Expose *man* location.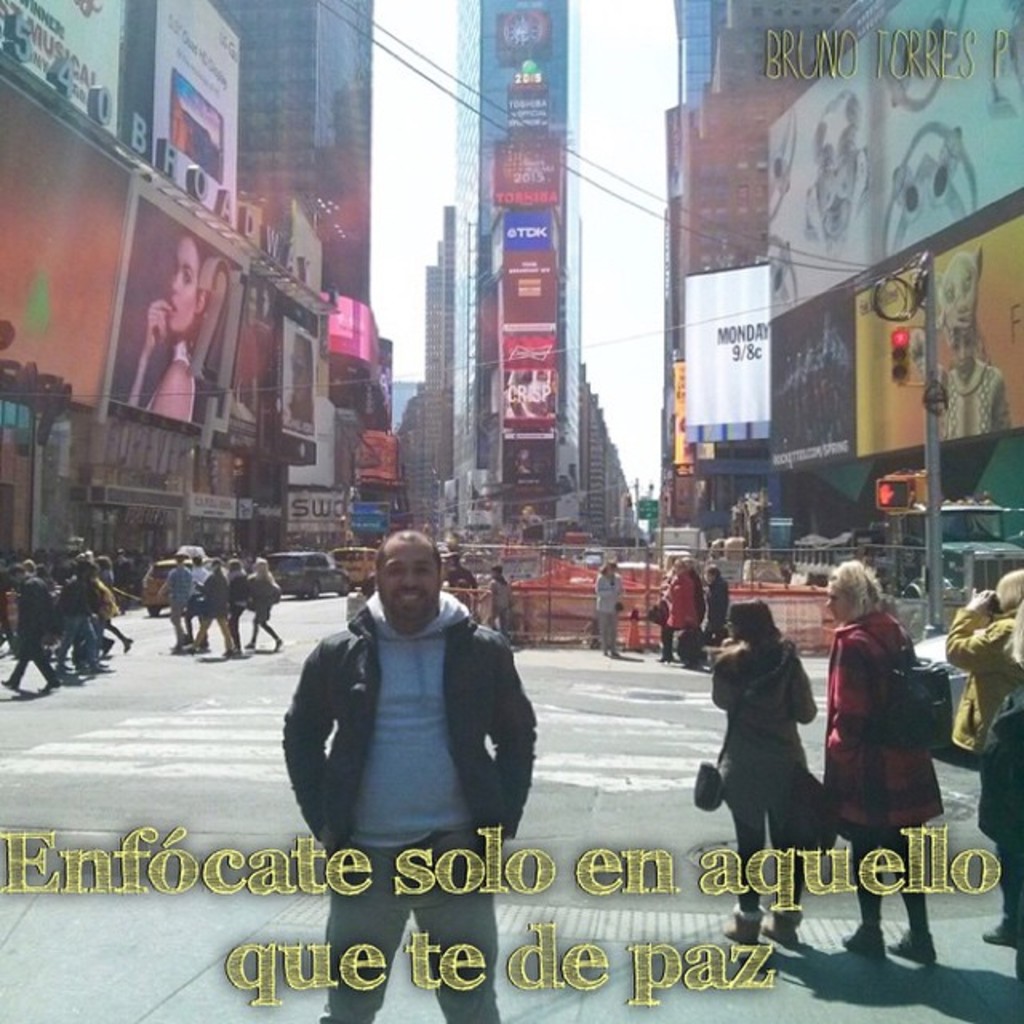
Exposed at left=274, top=525, right=541, bottom=1022.
